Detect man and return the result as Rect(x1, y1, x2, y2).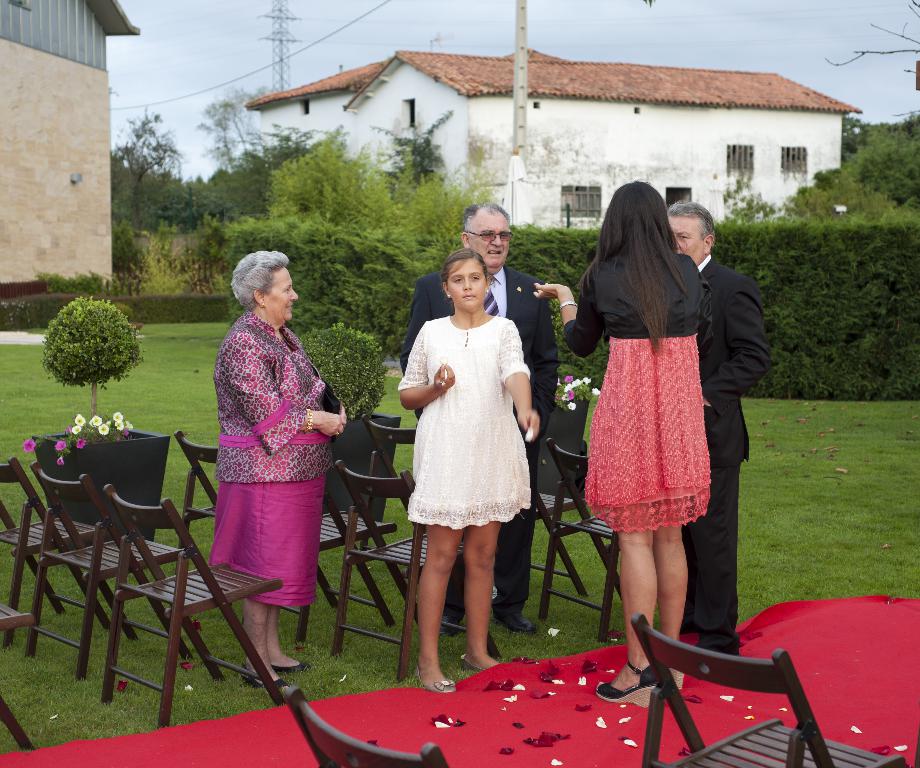
Rect(668, 196, 769, 656).
